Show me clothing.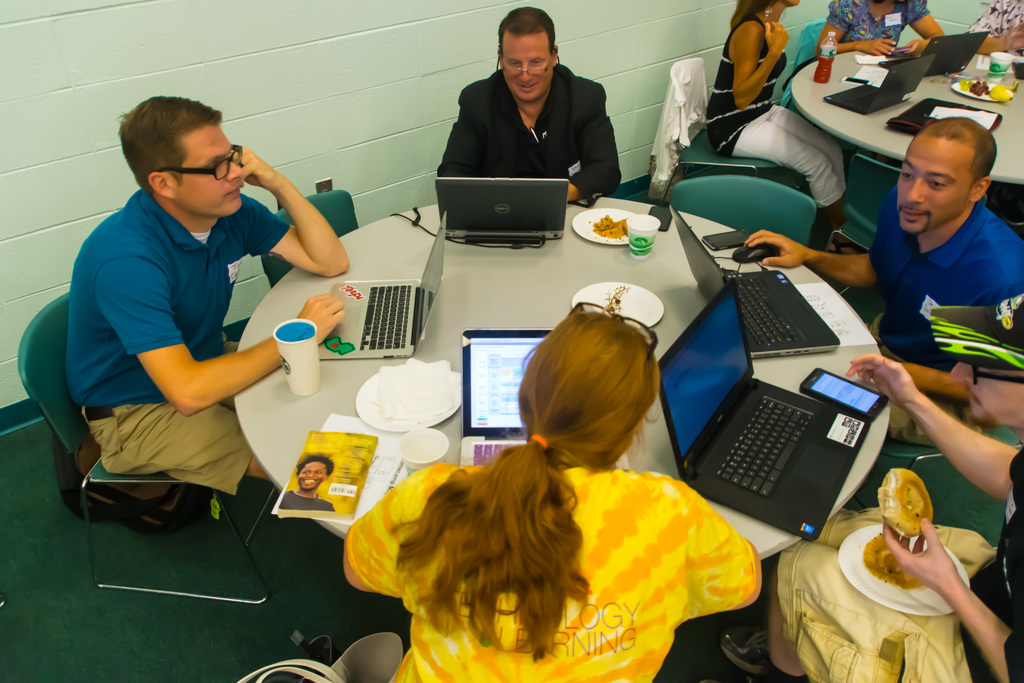
clothing is here: {"left": 967, "top": 0, "right": 1023, "bottom": 37}.
